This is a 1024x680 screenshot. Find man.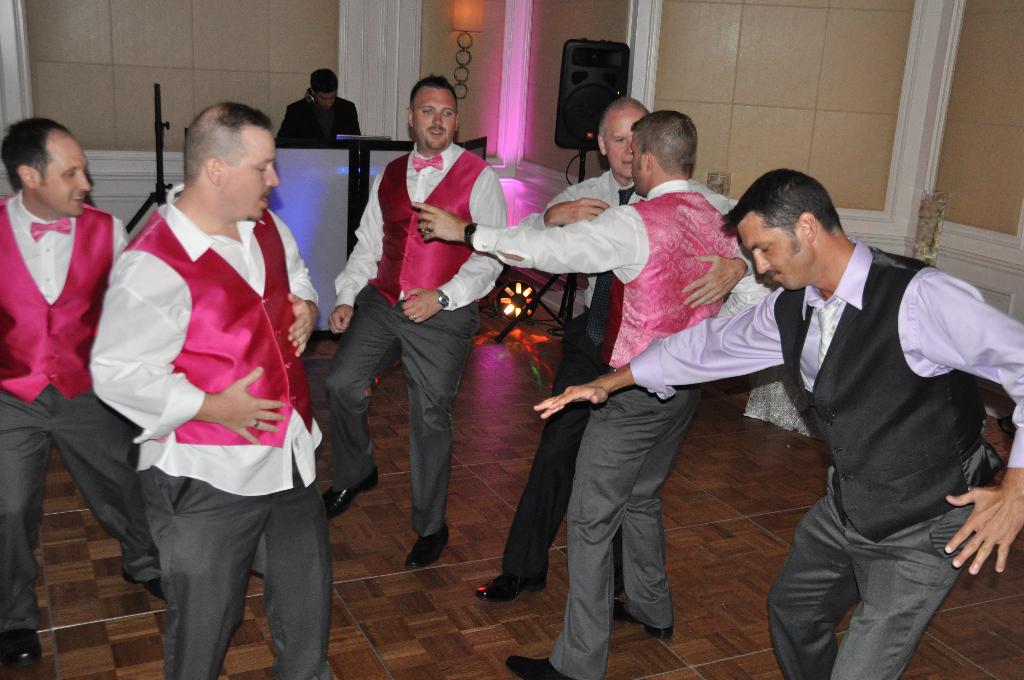
Bounding box: (328,71,506,569).
